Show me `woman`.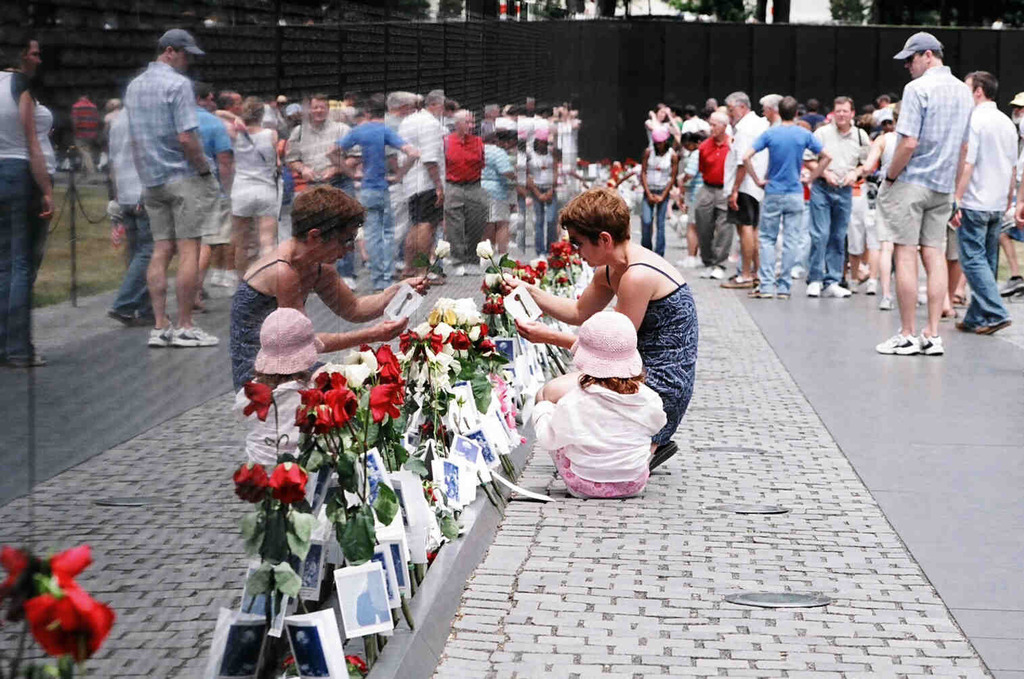
`woman` is here: x1=496, y1=184, x2=699, y2=465.
